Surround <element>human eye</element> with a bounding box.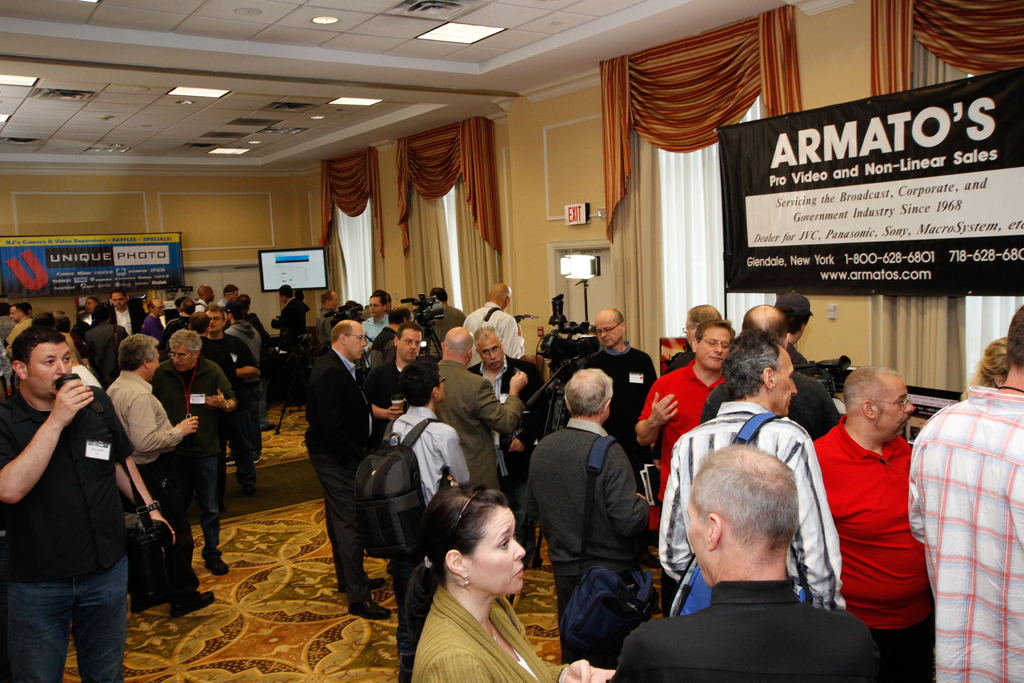
Rect(356, 334, 366, 342).
